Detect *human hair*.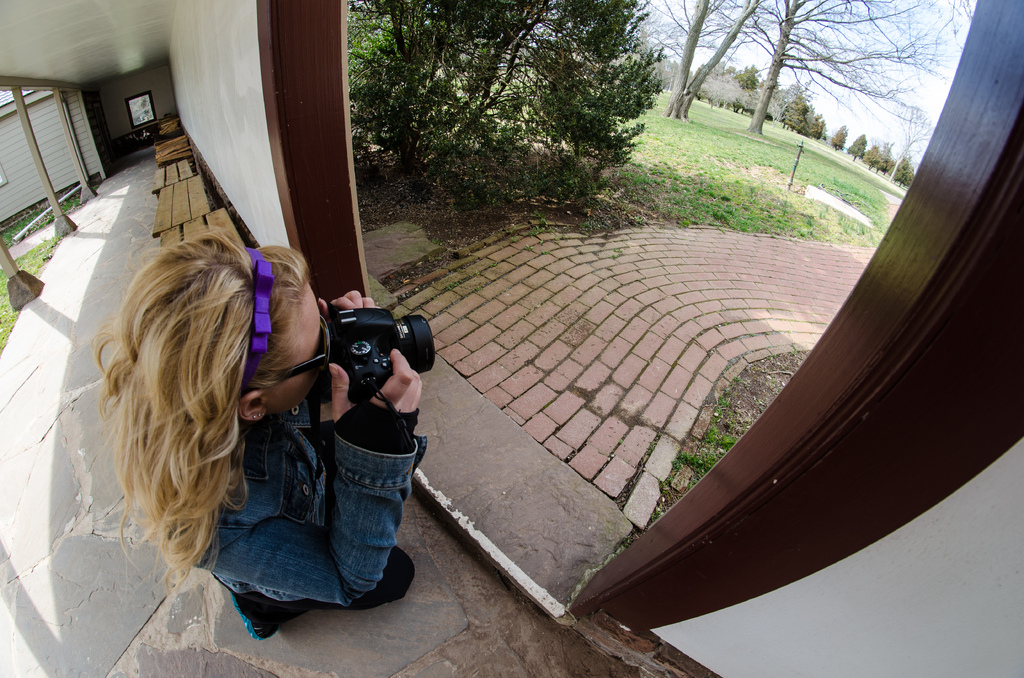
Detected at {"left": 60, "top": 220, "right": 305, "bottom": 618}.
